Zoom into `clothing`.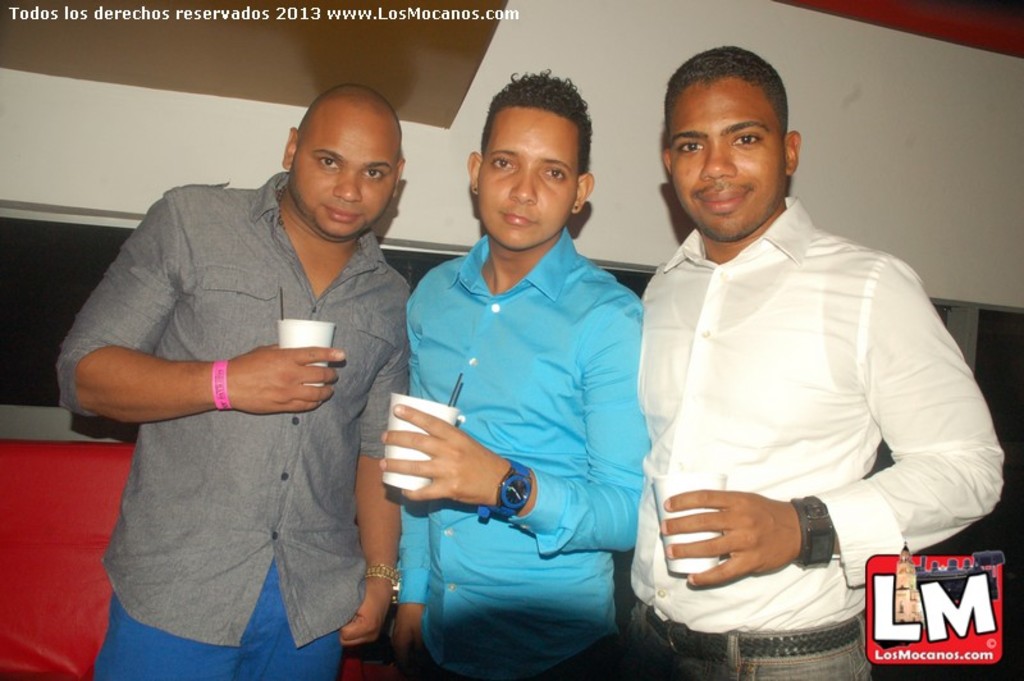
Zoom target: 397 225 650 680.
